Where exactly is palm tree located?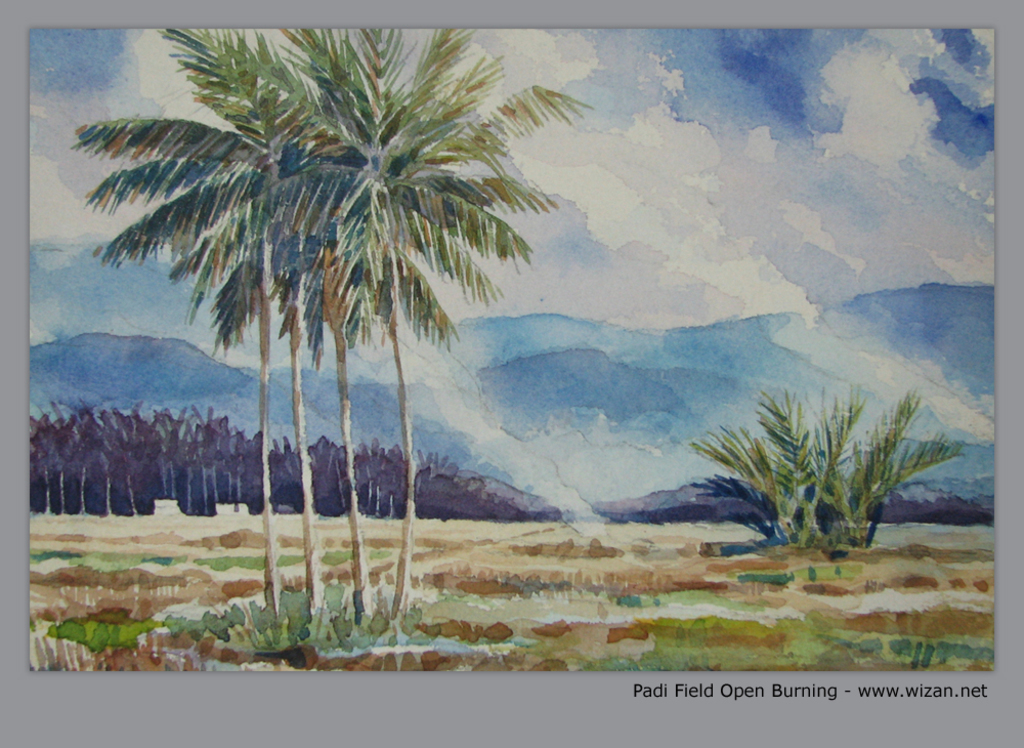
Its bounding box is (804,409,954,560).
